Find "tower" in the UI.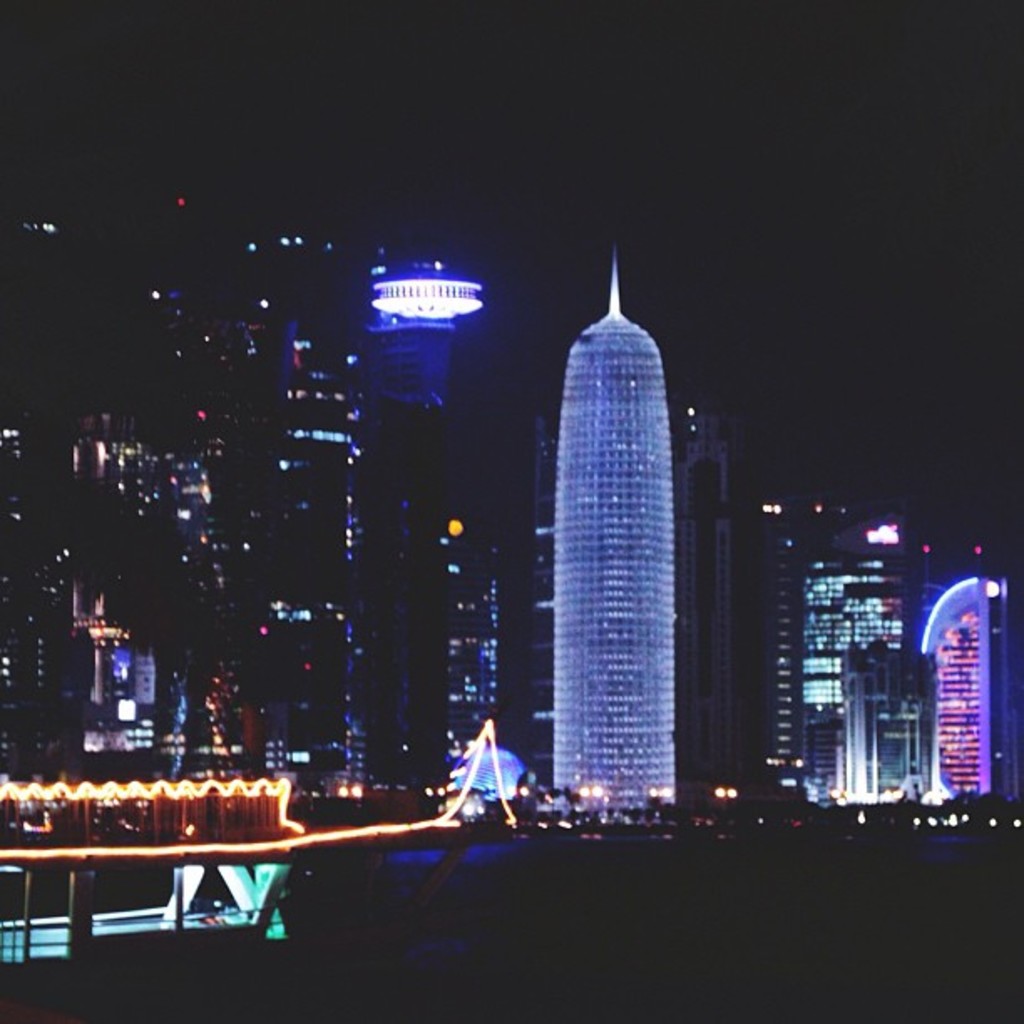
UI element at x1=771, y1=499, x2=914, y2=800.
